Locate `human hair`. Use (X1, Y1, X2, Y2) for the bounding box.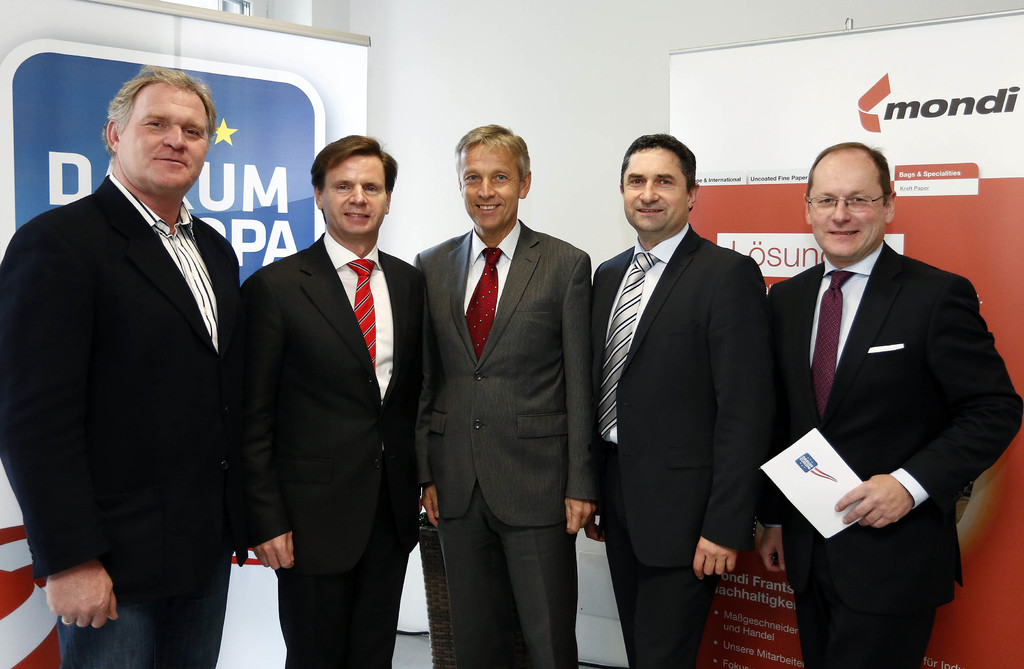
(619, 135, 698, 197).
